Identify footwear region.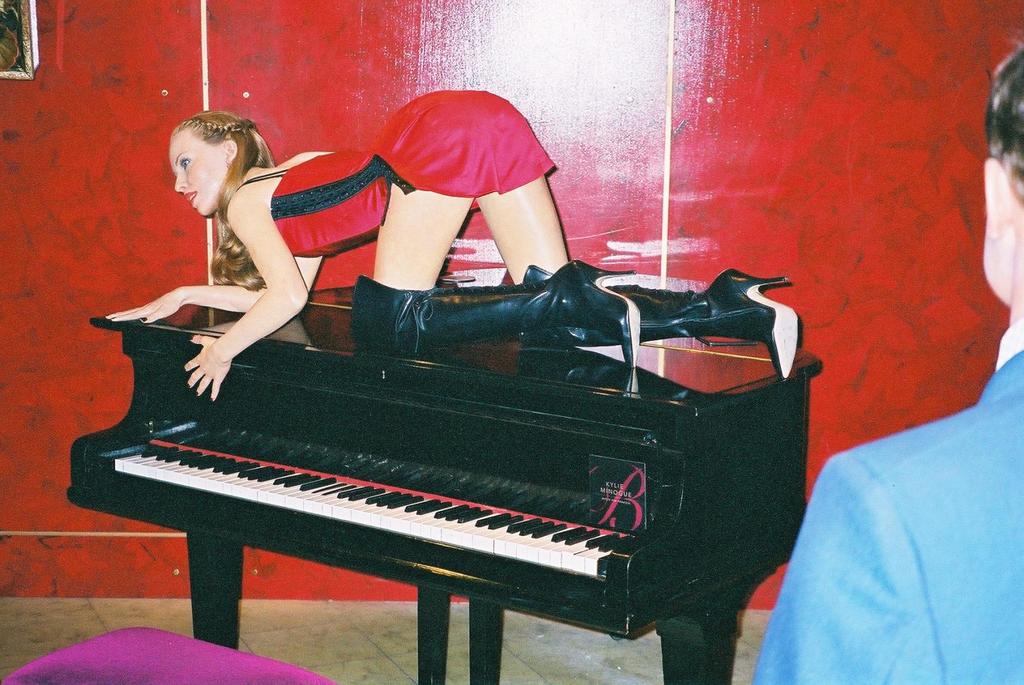
Region: (524, 265, 801, 376).
